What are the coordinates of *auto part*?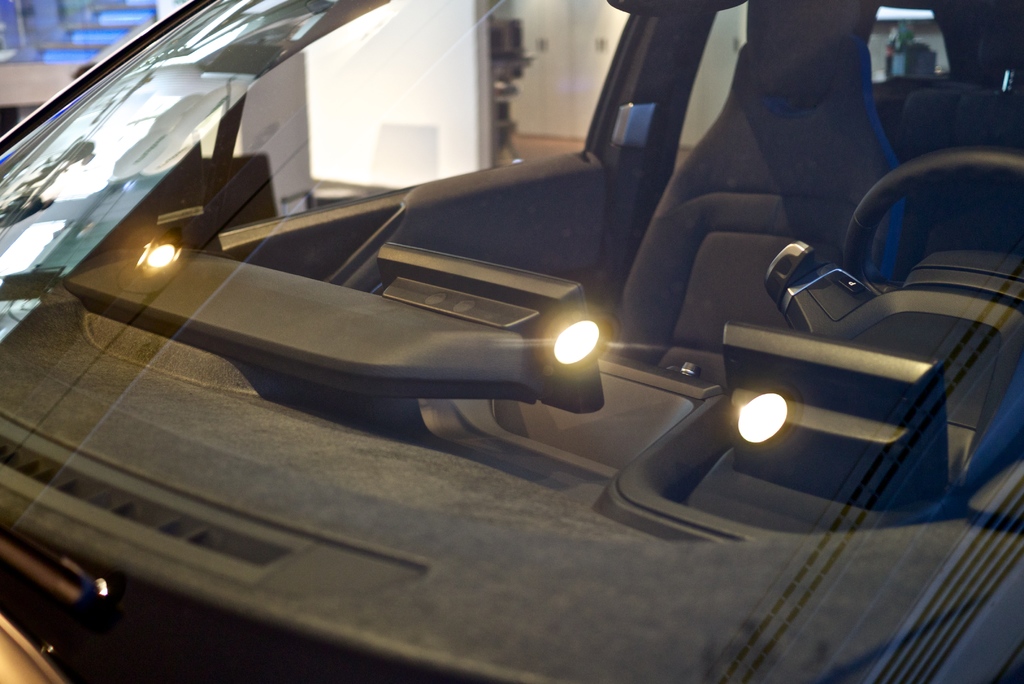
pyautogui.locateOnScreen(732, 387, 790, 444).
